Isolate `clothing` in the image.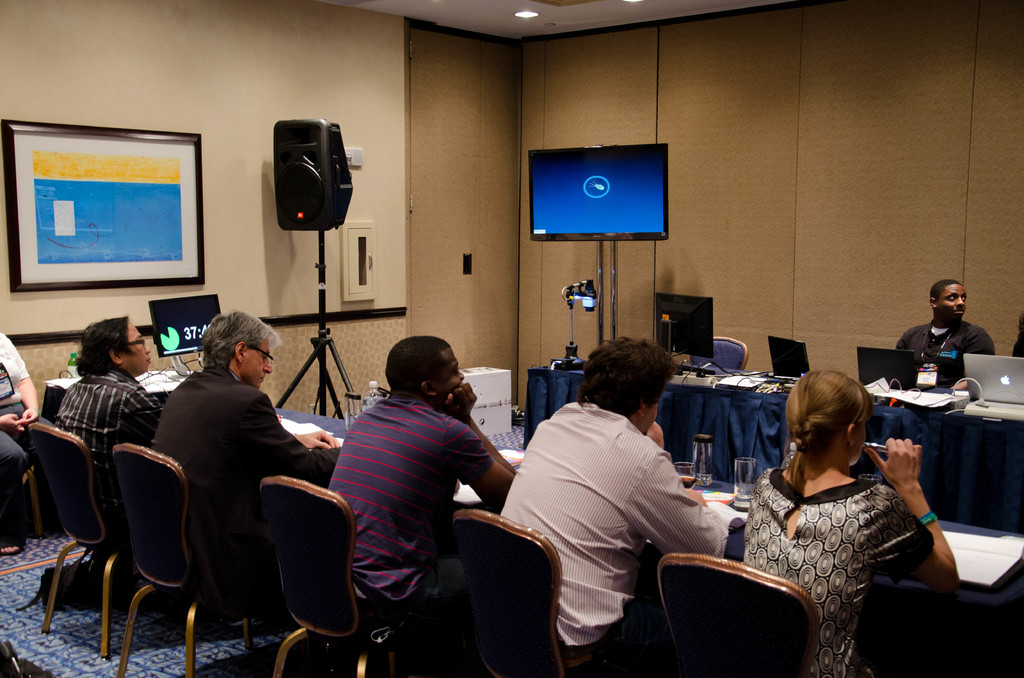
Isolated region: Rect(329, 387, 495, 677).
